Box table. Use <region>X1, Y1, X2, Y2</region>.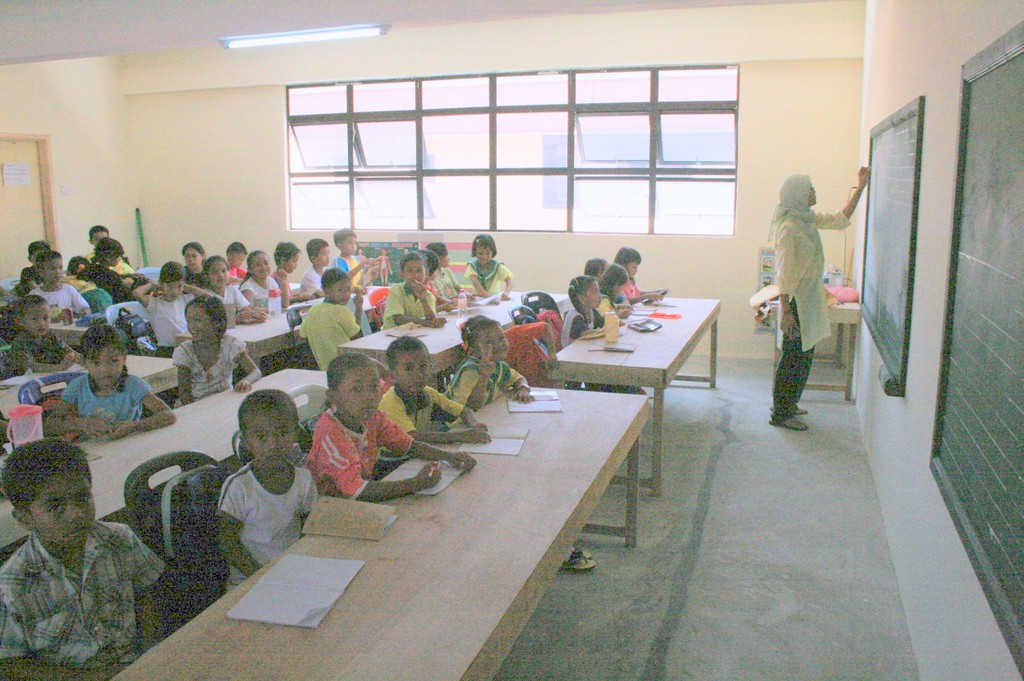
<region>108, 385, 648, 680</region>.
